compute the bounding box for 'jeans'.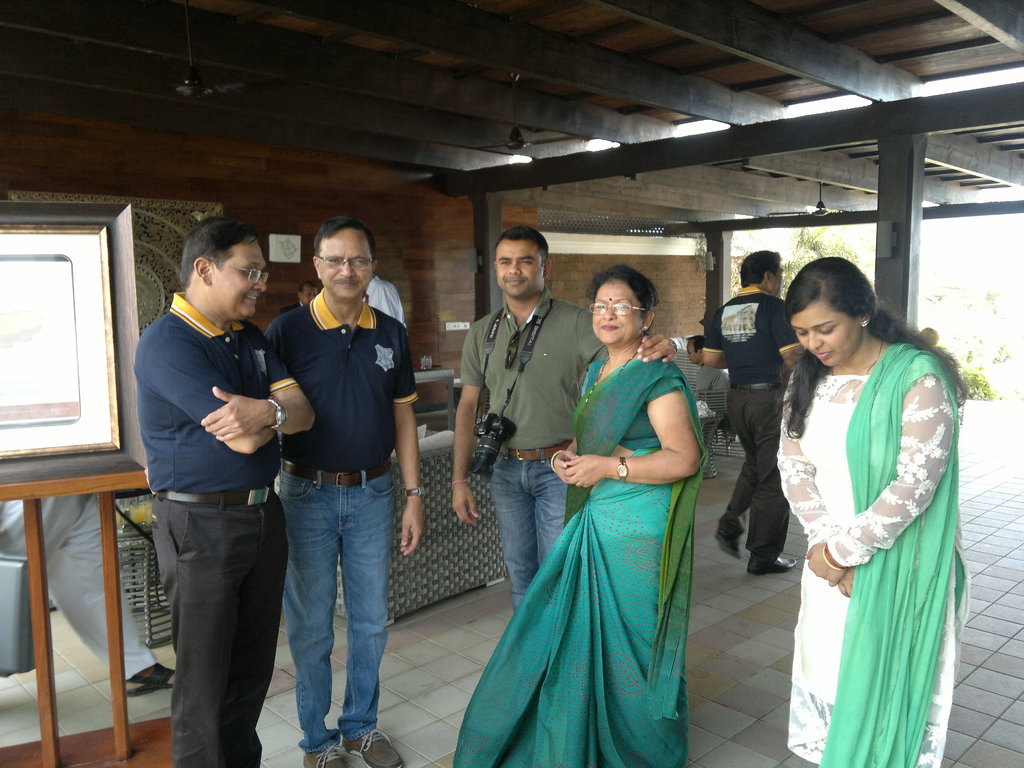
bbox(278, 469, 395, 753).
